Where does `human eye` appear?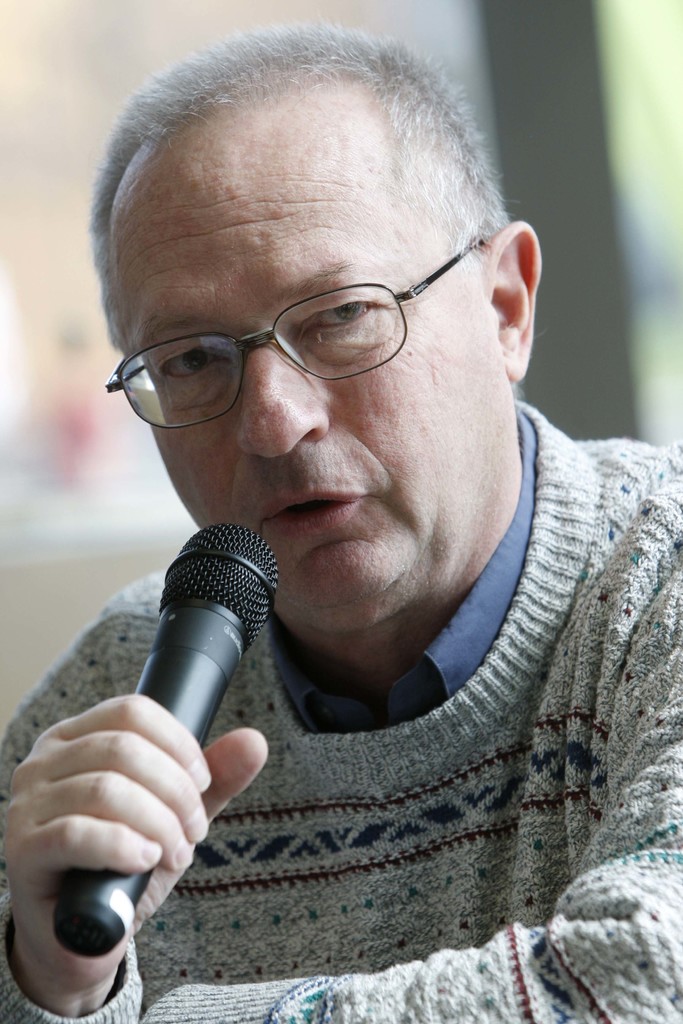
Appears at box(300, 284, 399, 360).
